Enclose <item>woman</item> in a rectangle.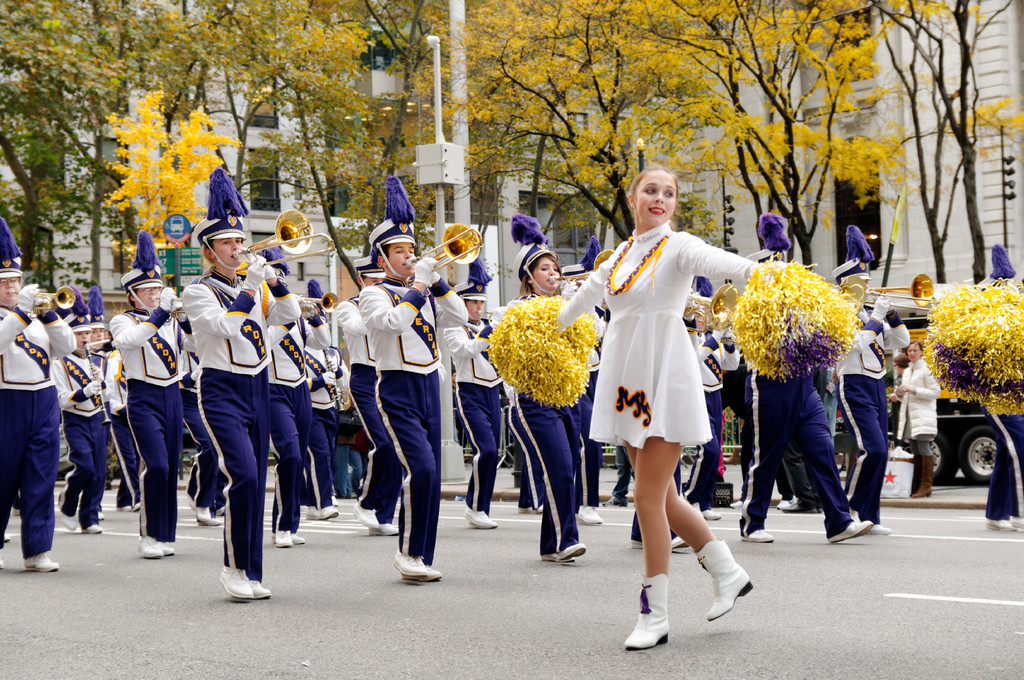
crop(180, 165, 300, 600).
